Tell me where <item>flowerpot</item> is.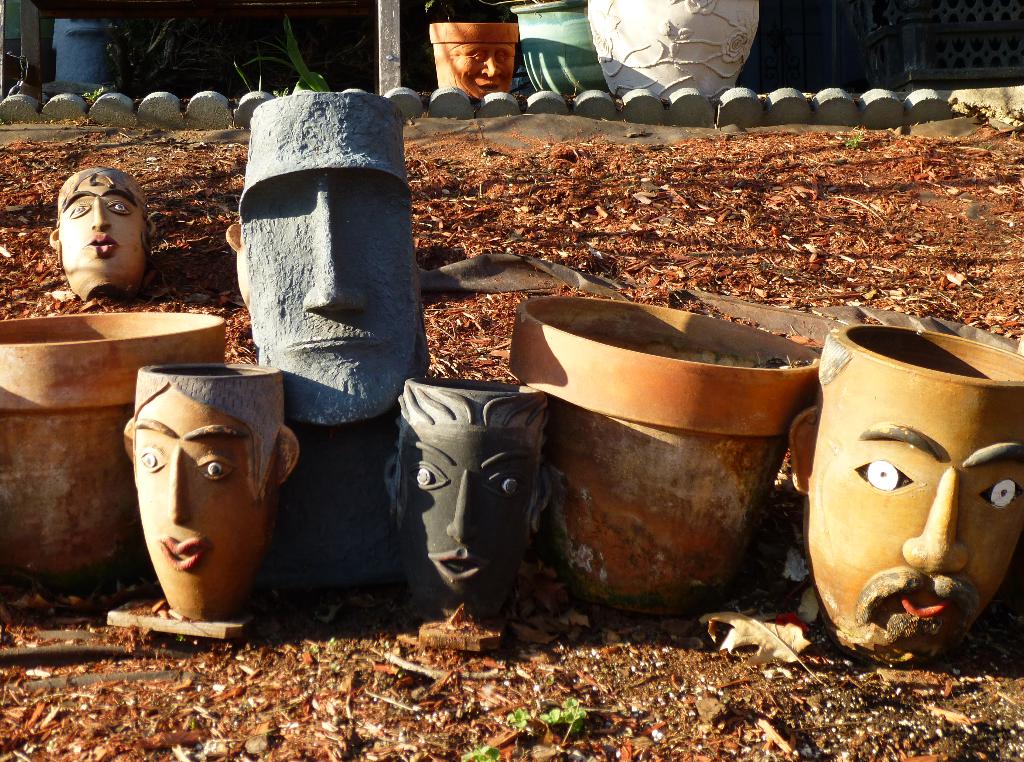
<item>flowerpot</item> is at (47, 165, 145, 296).
